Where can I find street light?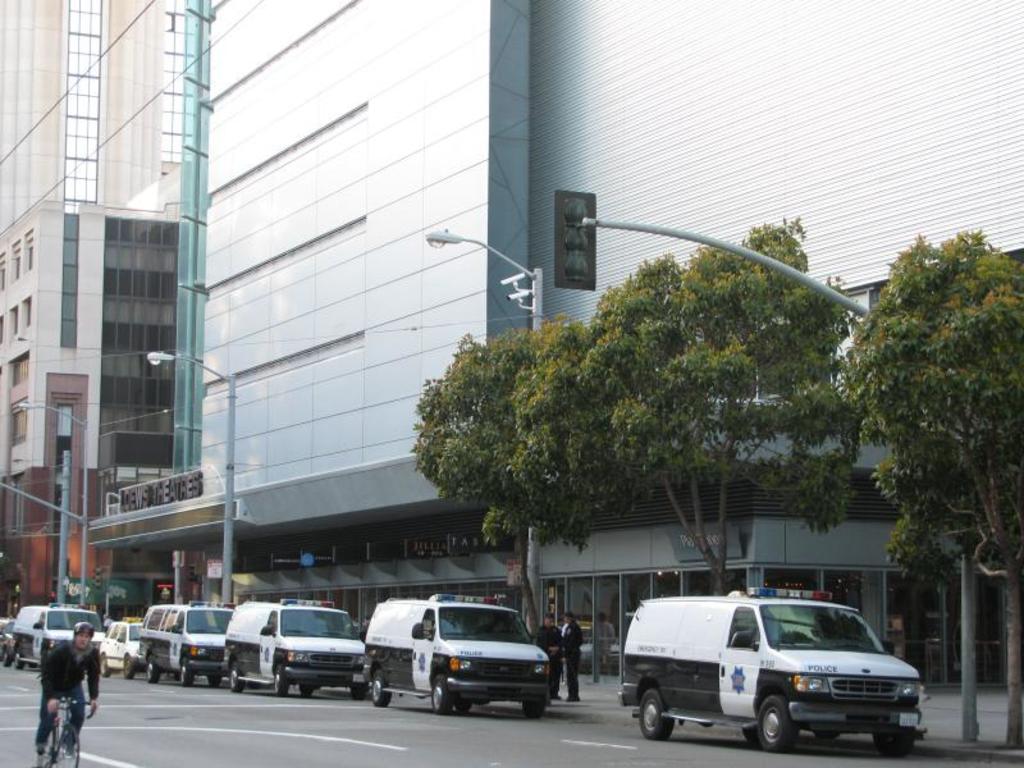
You can find it at <bbox>18, 399, 88, 605</bbox>.
